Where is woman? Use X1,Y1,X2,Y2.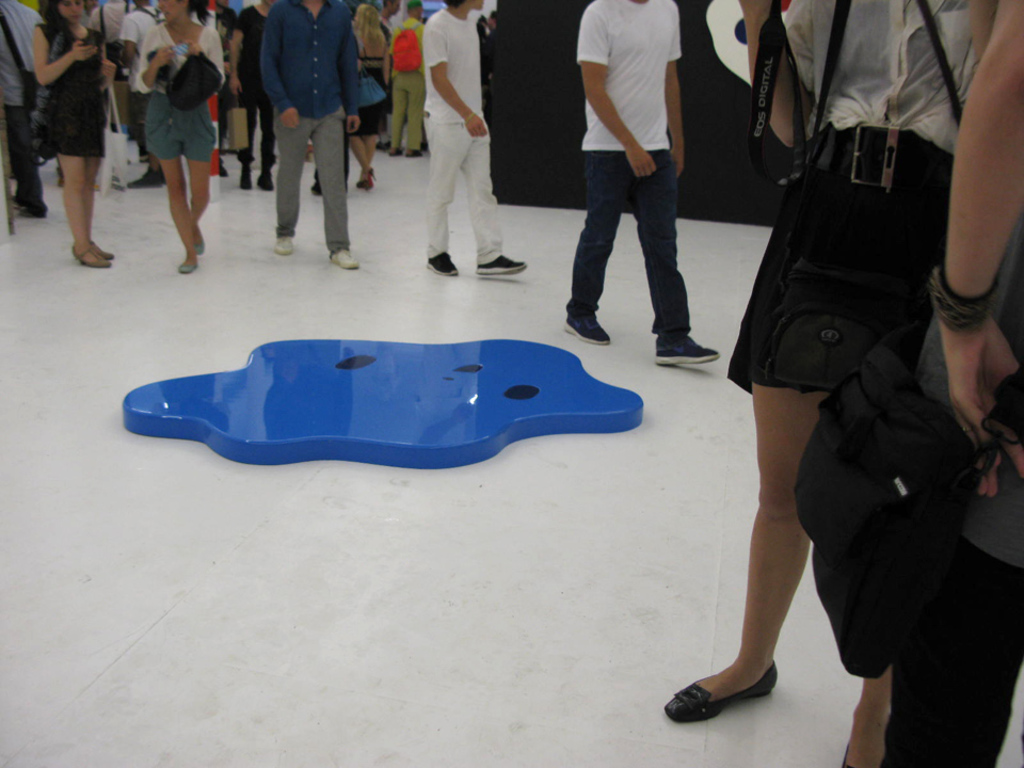
13,2,115,265.
